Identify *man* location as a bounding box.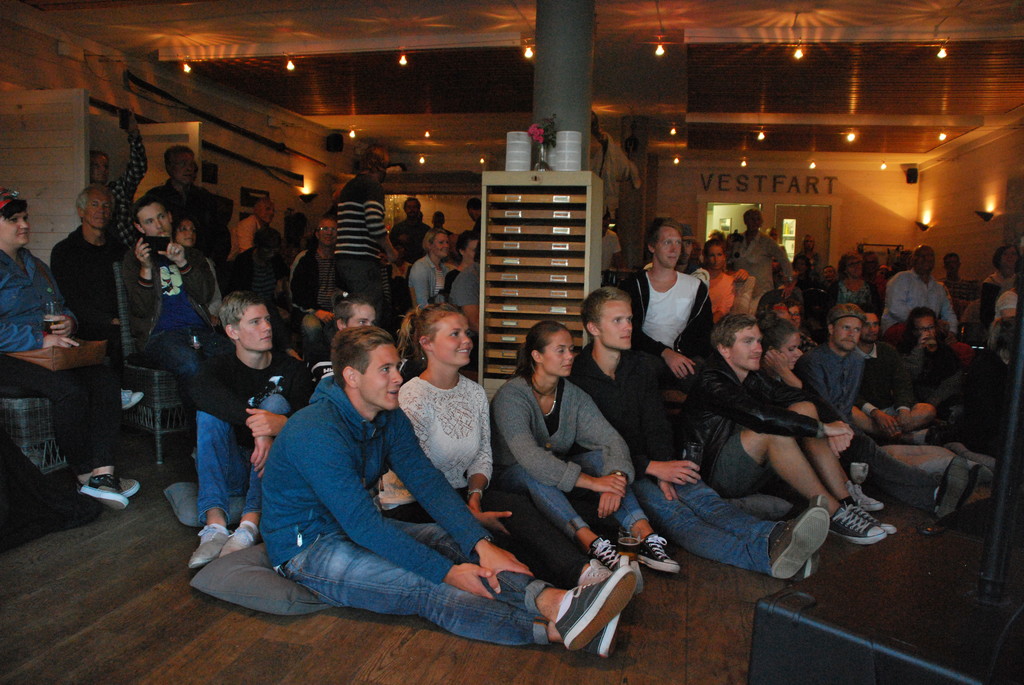
{"x1": 122, "y1": 185, "x2": 223, "y2": 386}.
